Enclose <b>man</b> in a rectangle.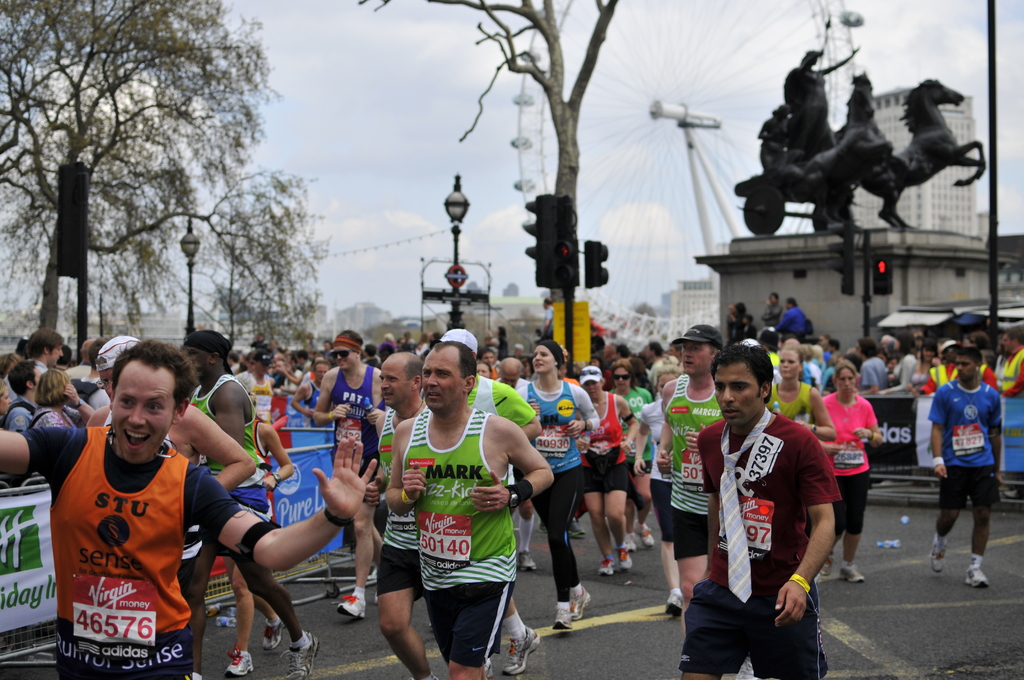
bbox=(383, 342, 557, 679).
